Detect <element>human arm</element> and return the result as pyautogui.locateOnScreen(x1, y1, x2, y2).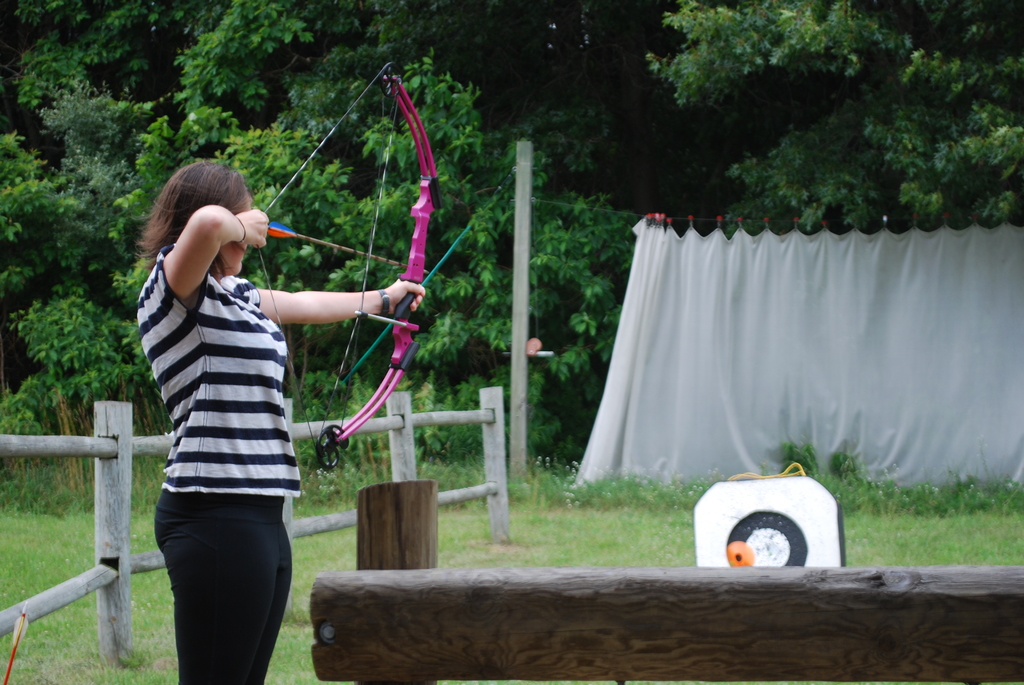
pyautogui.locateOnScreen(132, 189, 264, 331).
